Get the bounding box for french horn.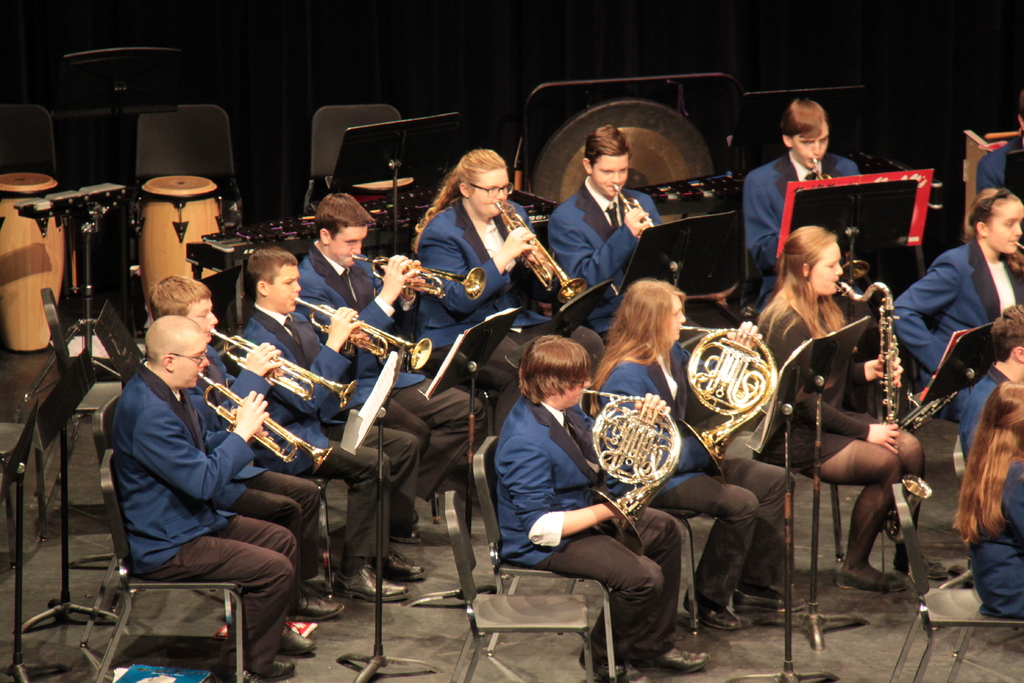
x1=831, y1=276, x2=934, y2=548.
